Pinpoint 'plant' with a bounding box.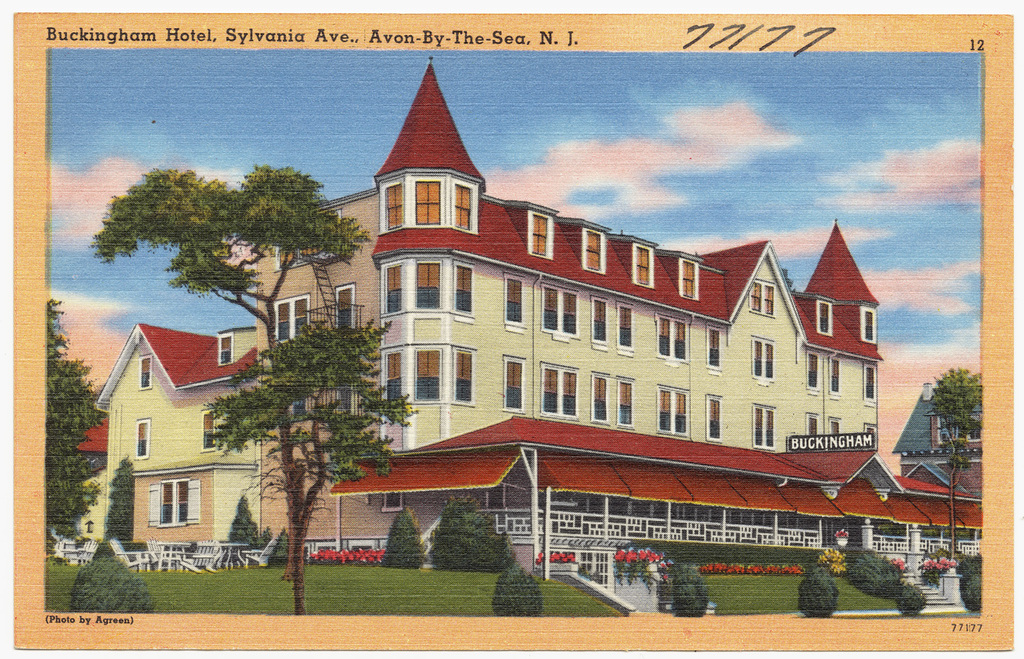
bbox=[545, 566, 627, 617].
